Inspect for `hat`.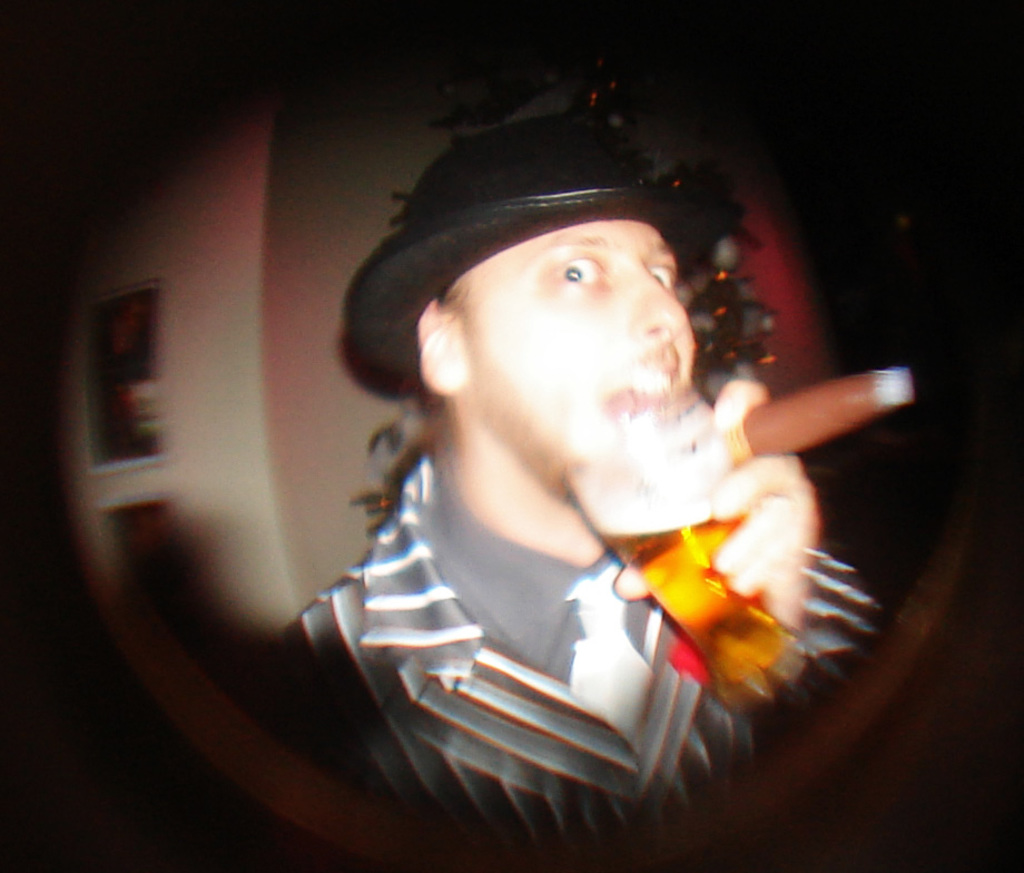
Inspection: l=342, t=106, r=751, b=381.
